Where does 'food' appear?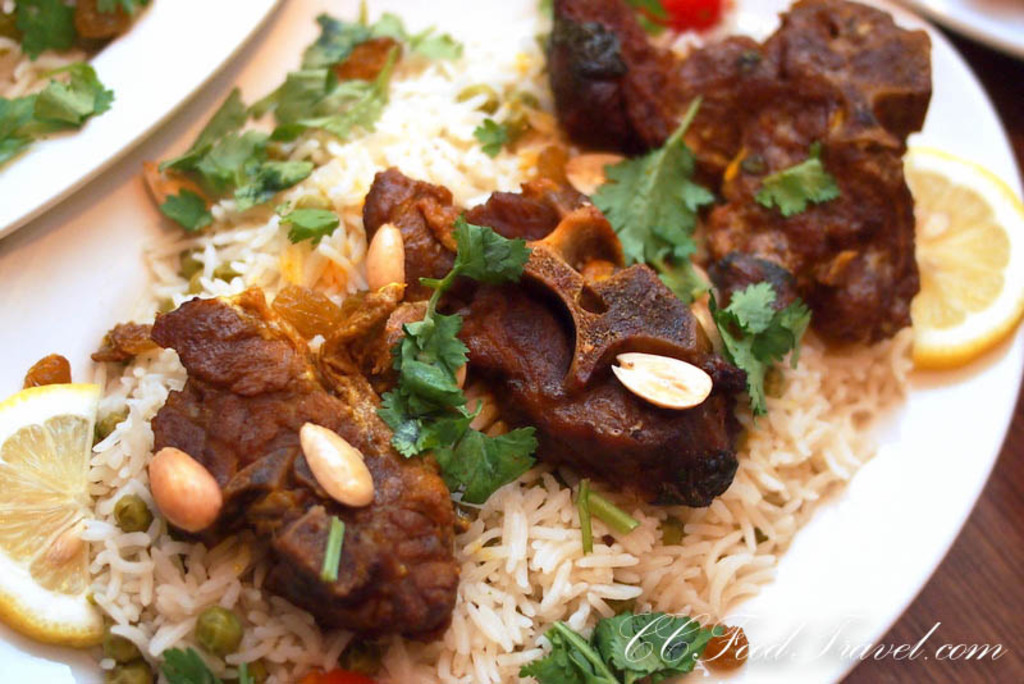
Appears at {"x1": 5, "y1": 0, "x2": 996, "y2": 660}.
